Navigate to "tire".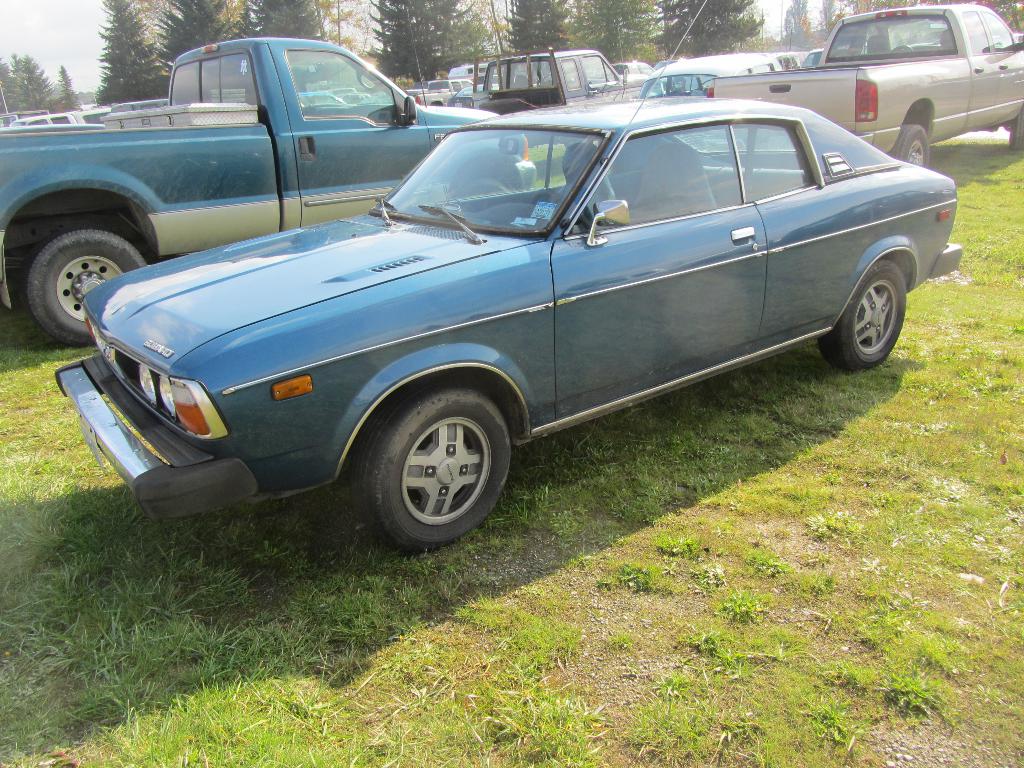
Navigation target: [x1=823, y1=260, x2=908, y2=373].
